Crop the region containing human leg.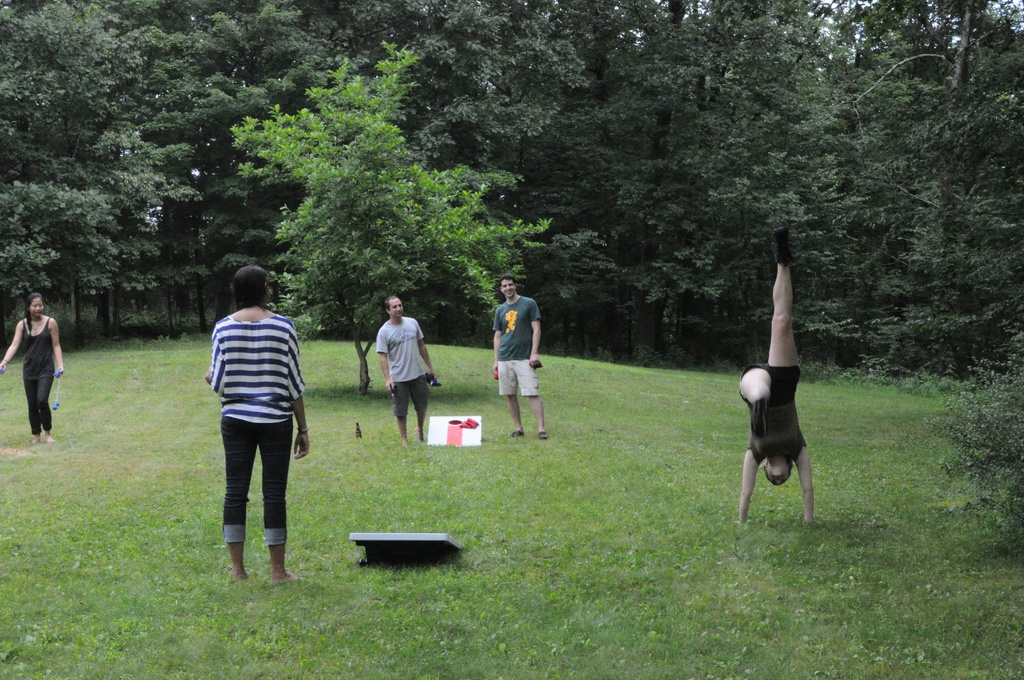
Crop region: <bbox>19, 366, 38, 444</bbox>.
